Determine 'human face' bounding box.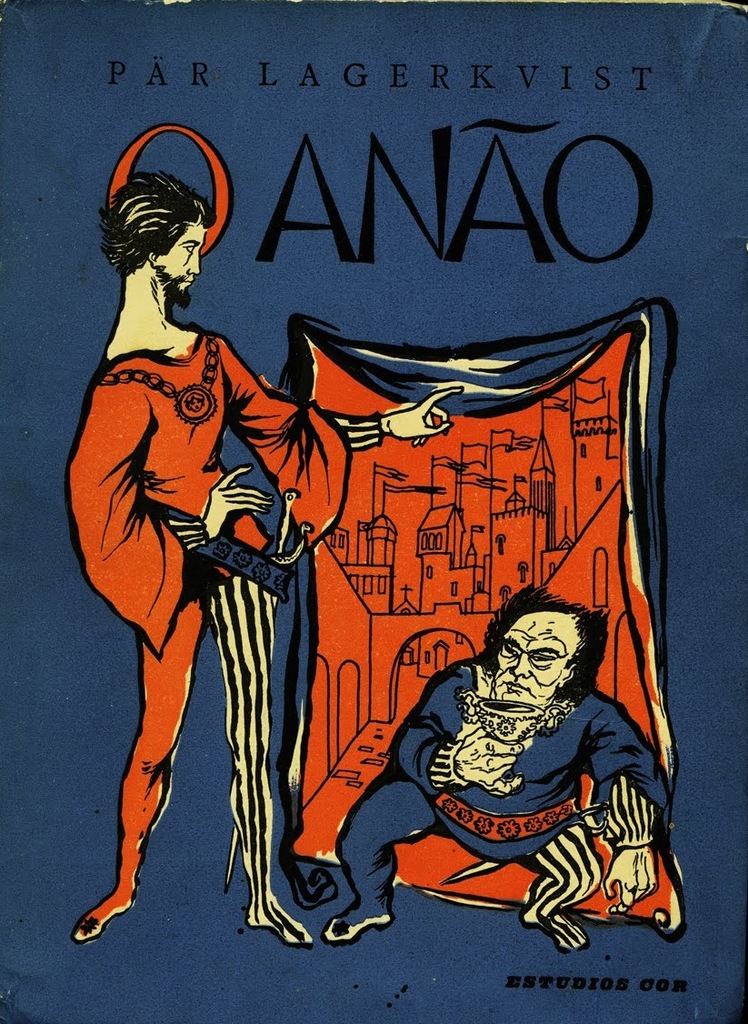
Determined: x1=165, y1=227, x2=208, y2=298.
